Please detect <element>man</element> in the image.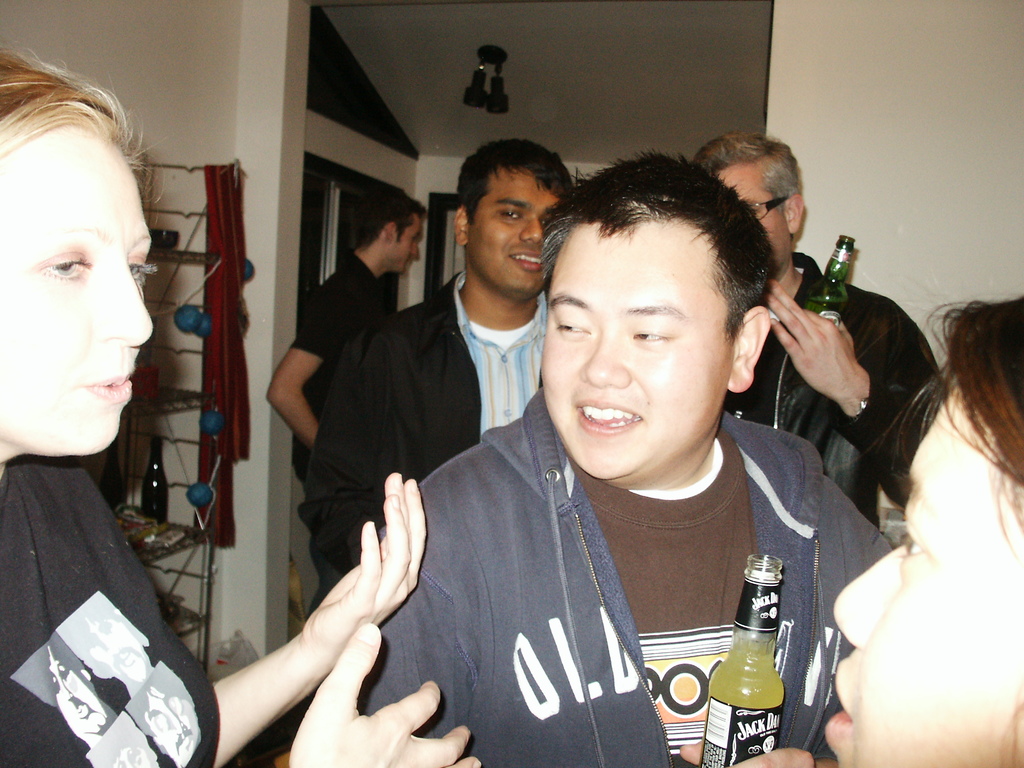
Rect(300, 136, 576, 573).
